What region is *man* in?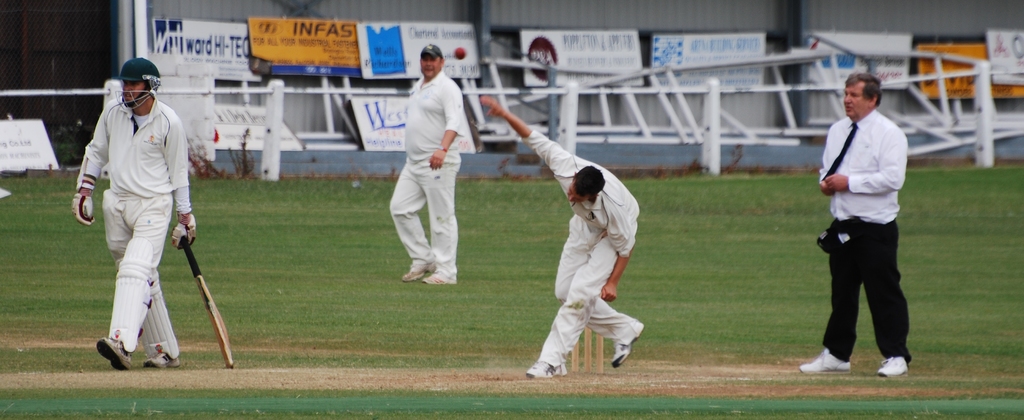
bbox(811, 67, 916, 383).
